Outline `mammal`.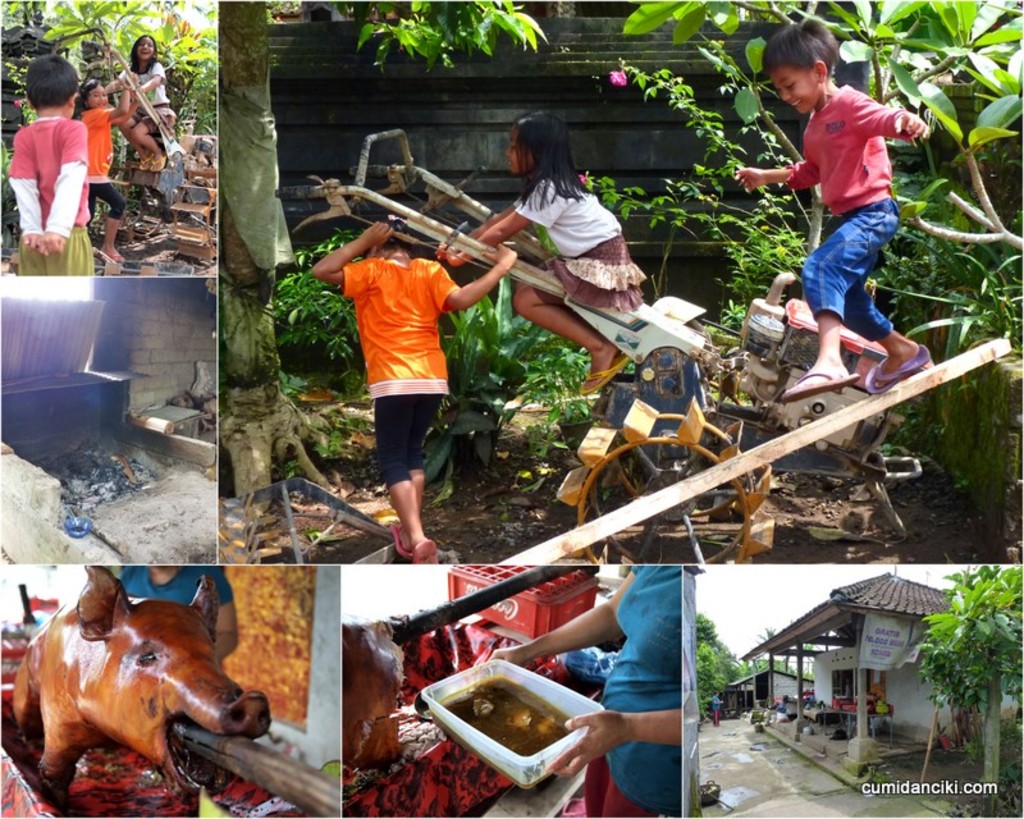
Outline: Rect(79, 81, 138, 261).
